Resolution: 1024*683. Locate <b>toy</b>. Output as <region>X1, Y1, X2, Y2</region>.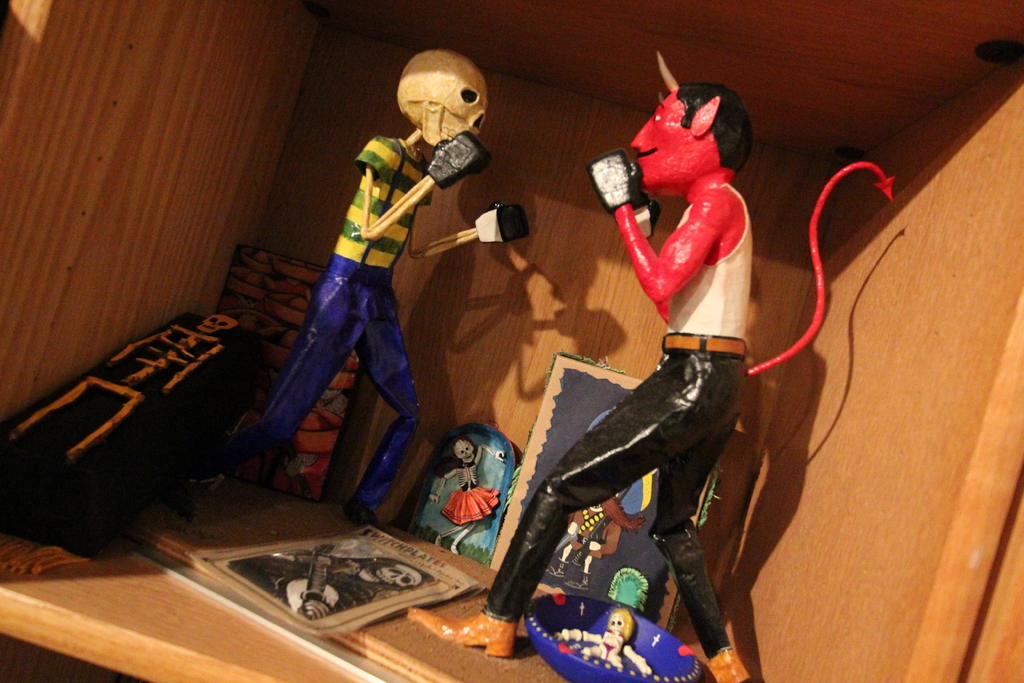
<region>225, 548, 431, 620</region>.
